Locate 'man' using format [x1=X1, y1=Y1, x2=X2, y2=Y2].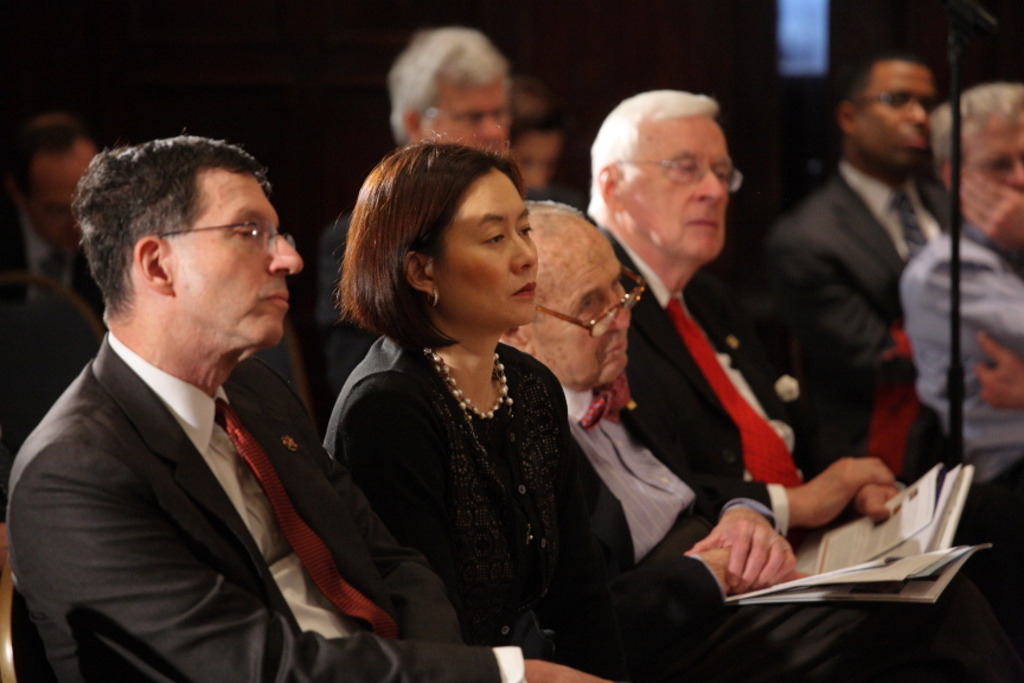
[x1=766, y1=50, x2=958, y2=379].
